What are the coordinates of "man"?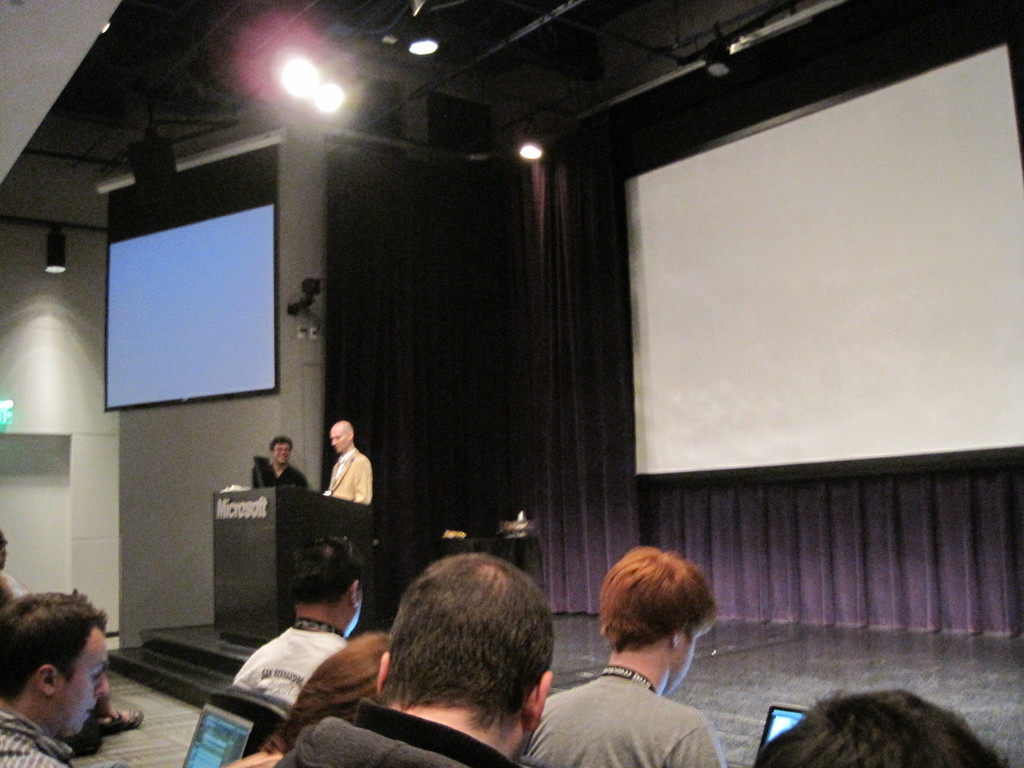
[left=326, top=420, right=372, bottom=504].
